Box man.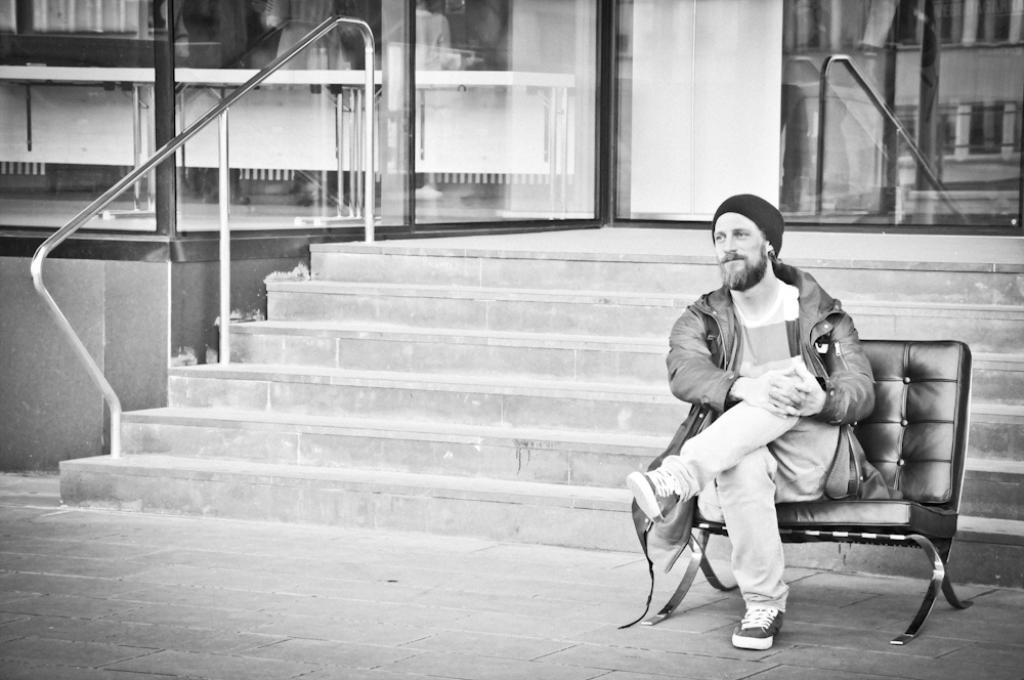
[left=656, top=207, right=930, bottom=658].
